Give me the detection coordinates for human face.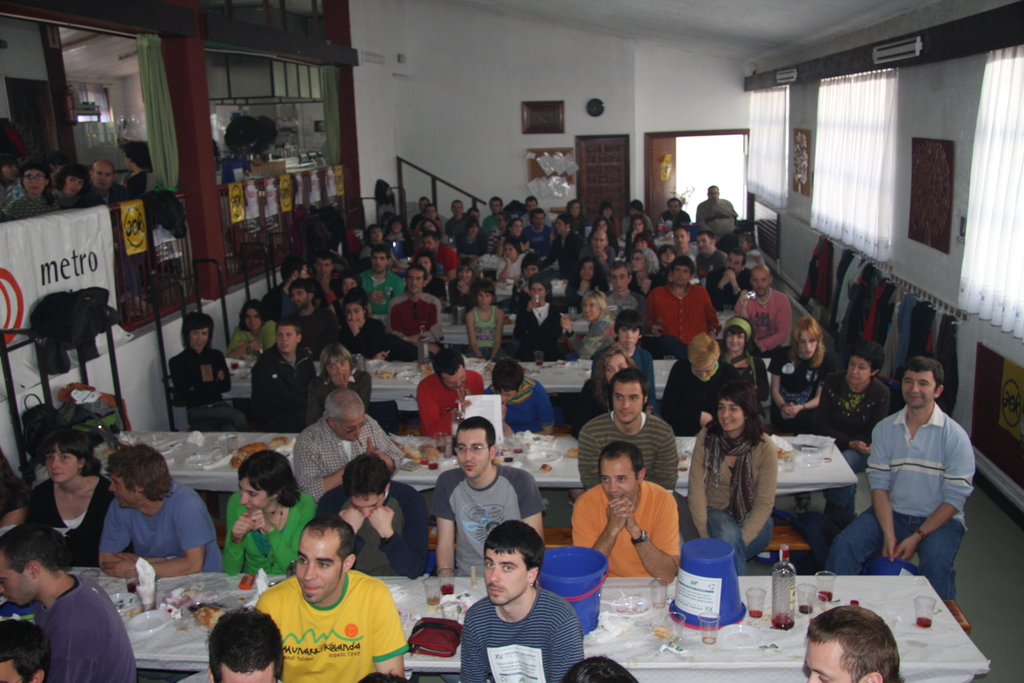
[346,307,361,323].
